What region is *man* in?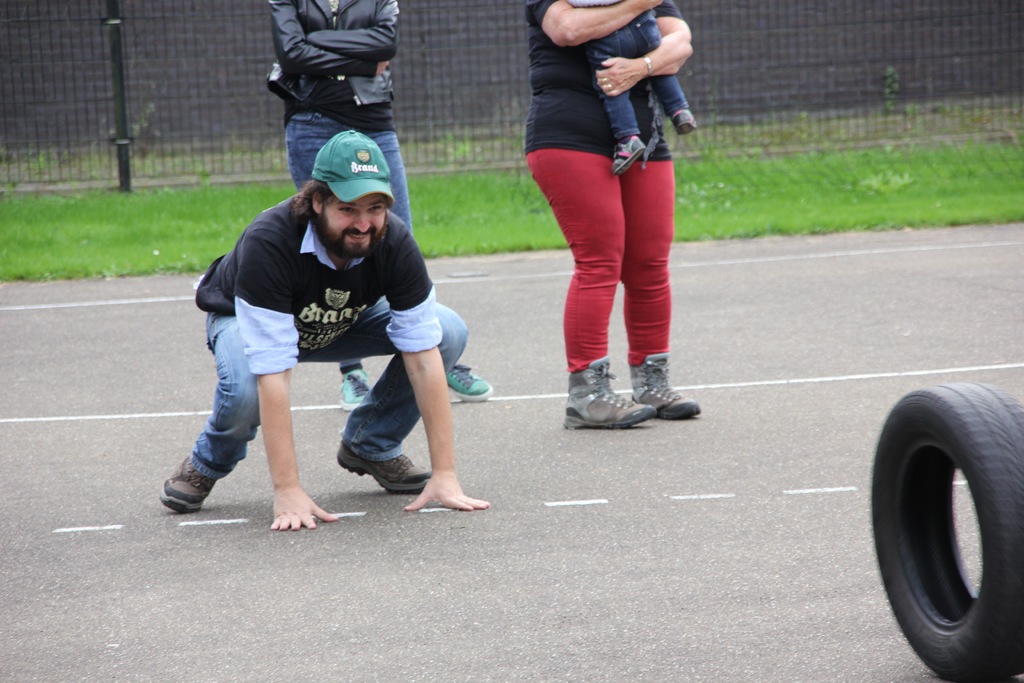
[x1=174, y1=142, x2=484, y2=534].
